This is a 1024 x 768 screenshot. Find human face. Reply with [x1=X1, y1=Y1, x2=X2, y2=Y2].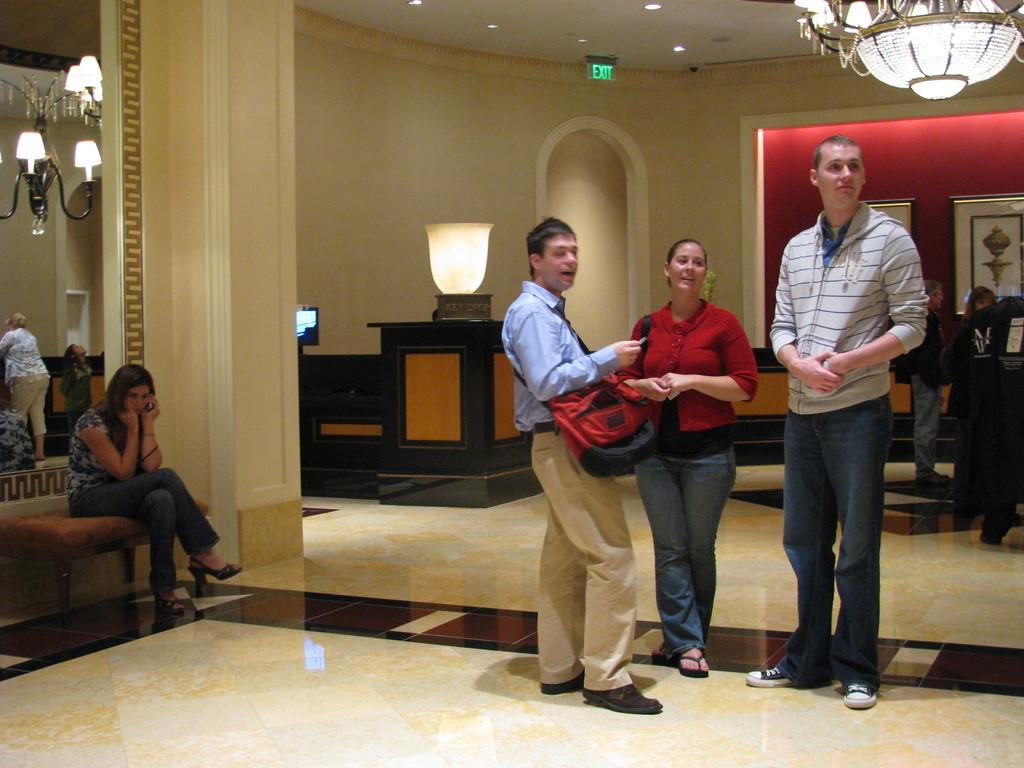
[x1=977, y1=295, x2=993, y2=308].
